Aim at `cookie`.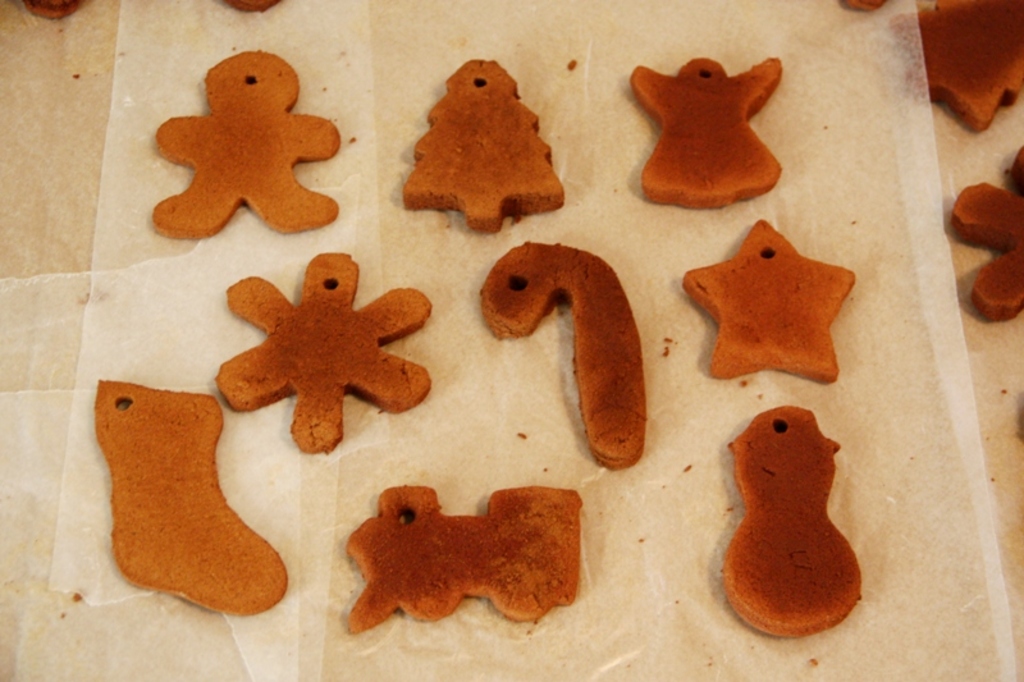
Aimed at 890,0,1023,129.
